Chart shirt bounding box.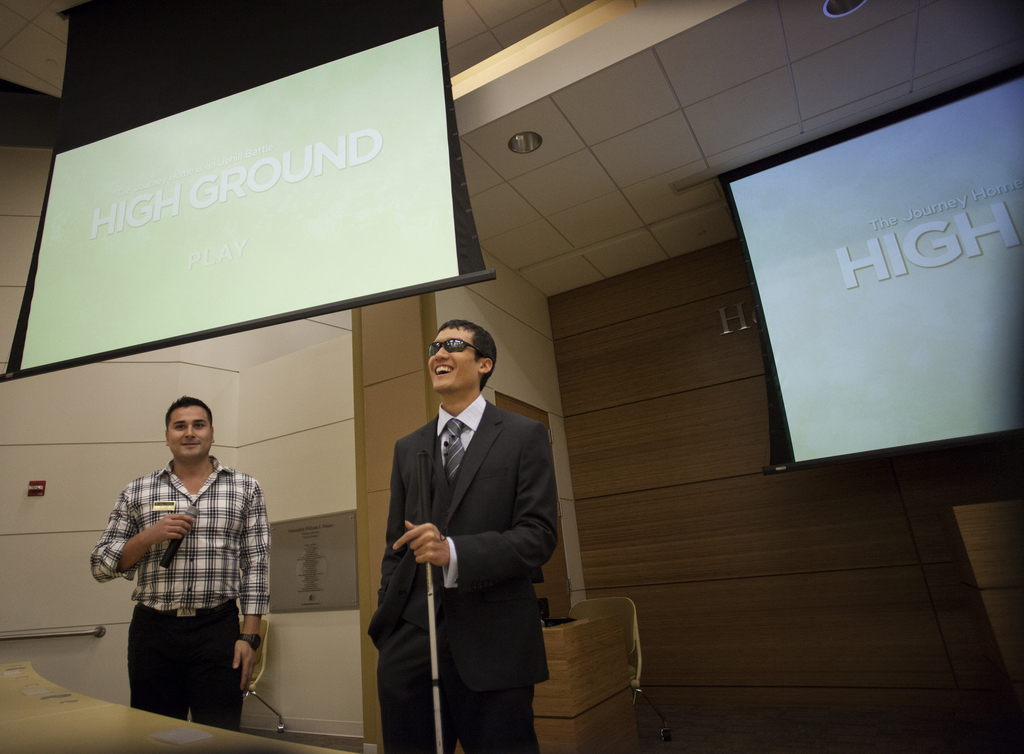
Charted: (x1=434, y1=393, x2=485, y2=471).
